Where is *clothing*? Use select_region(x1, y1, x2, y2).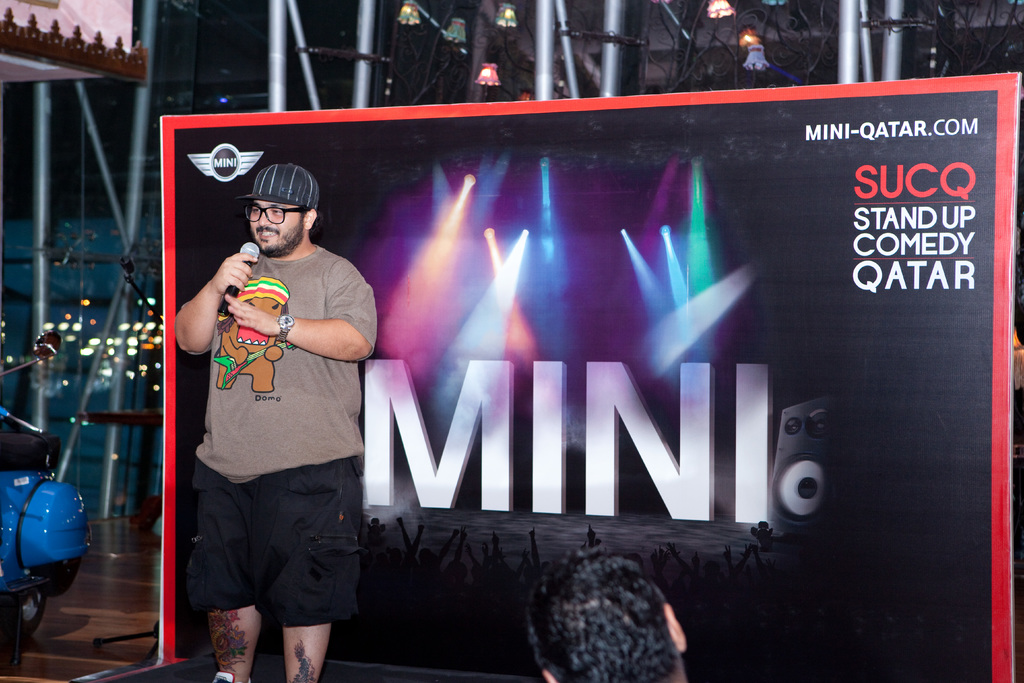
select_region(174, 240, 383, 614).
